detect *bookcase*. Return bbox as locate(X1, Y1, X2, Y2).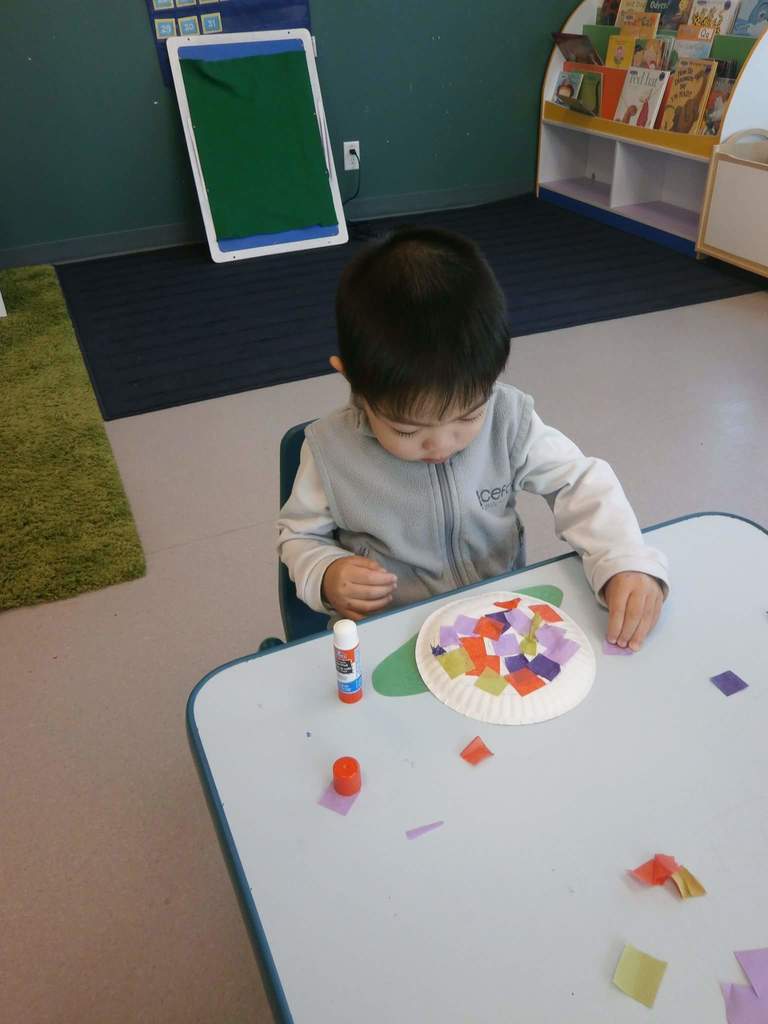
locate(538, 0, 767, 262).
